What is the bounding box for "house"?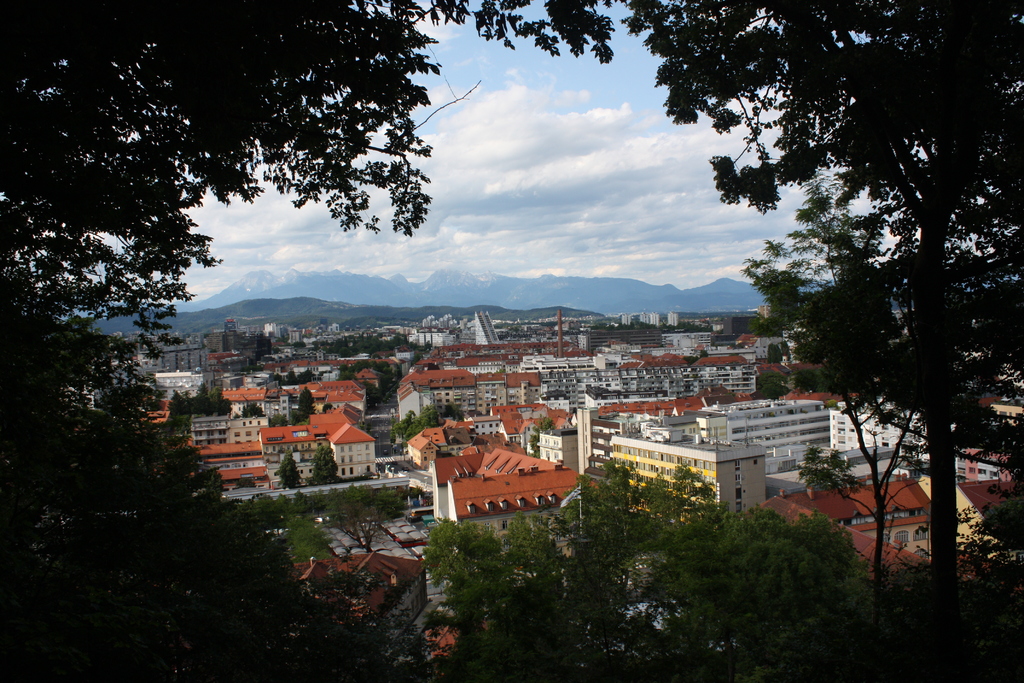
{"x1": 409, "y1": 327, "x2": 464, "y2": 347}.
